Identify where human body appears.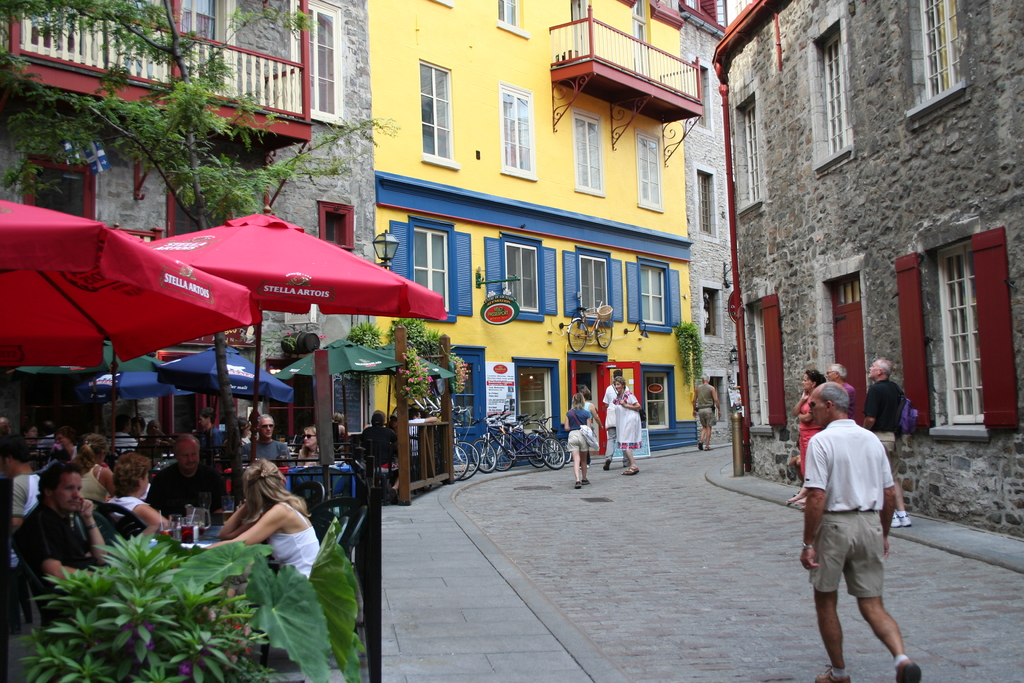
Appears at bbox(181, 497, 323, 598).
